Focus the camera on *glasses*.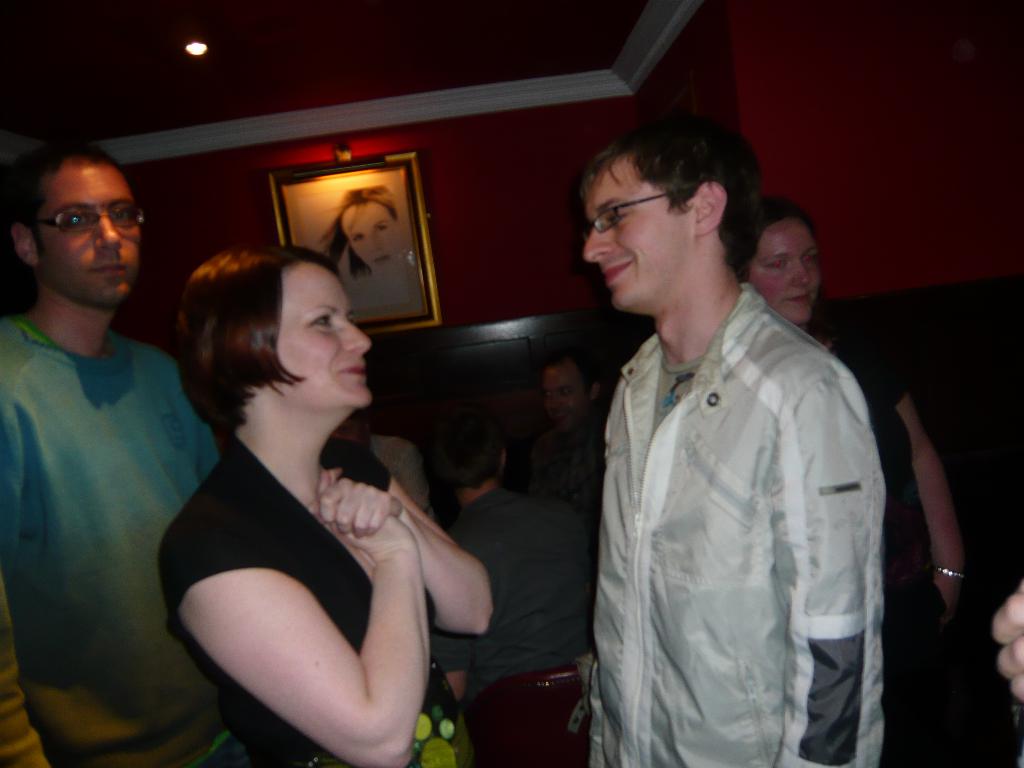
Focus region: detection(18, 202, 151, 244).
